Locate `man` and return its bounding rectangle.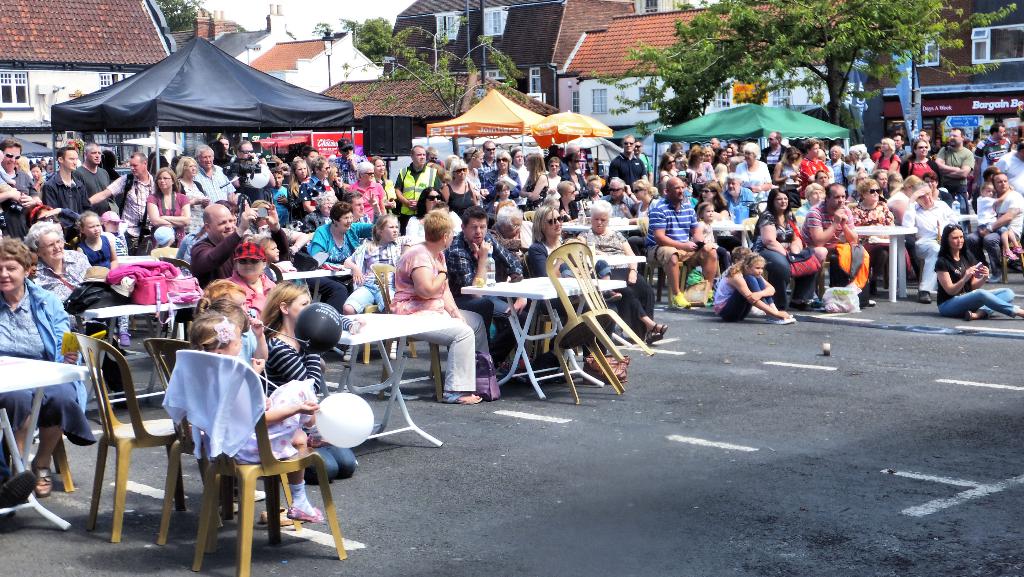
[x1=191, y1=201, x2=291, y2=289].
